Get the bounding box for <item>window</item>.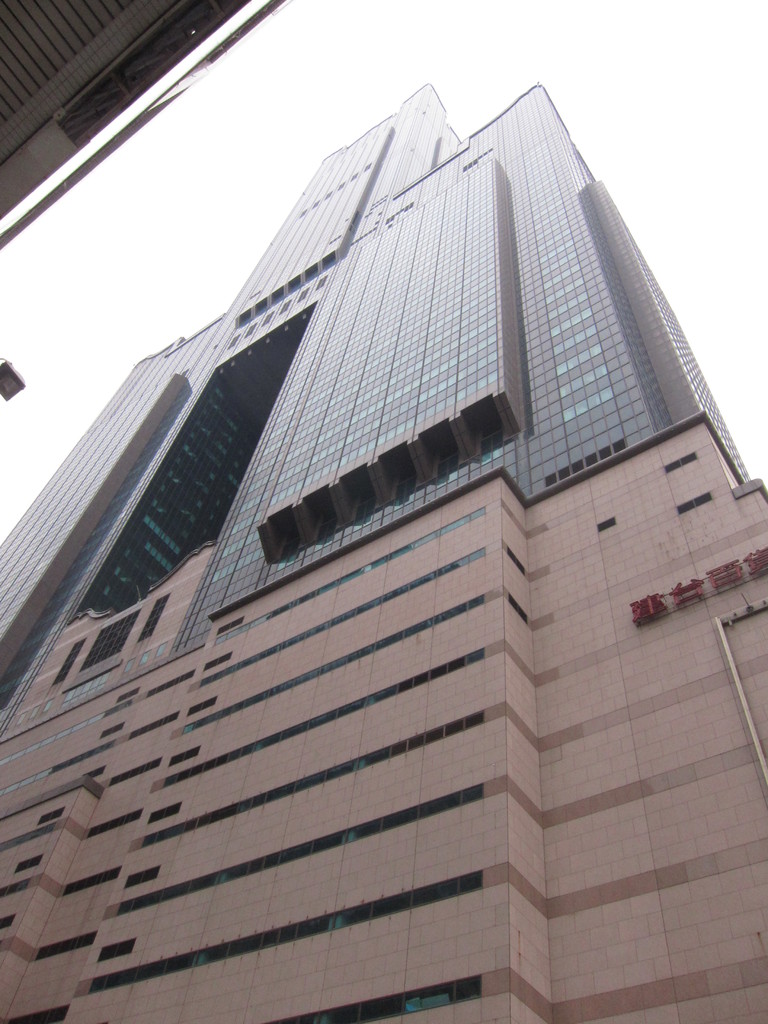
box(93, 936, 133, 963).
